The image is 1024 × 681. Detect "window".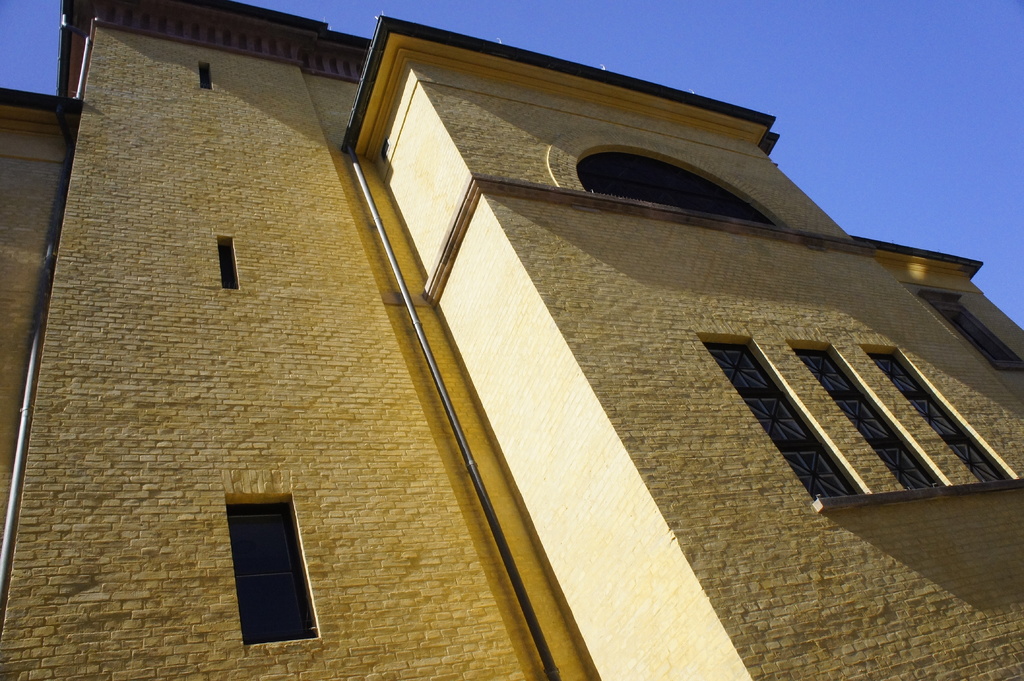
Detection: bbox(223, 231, 237, 289).
